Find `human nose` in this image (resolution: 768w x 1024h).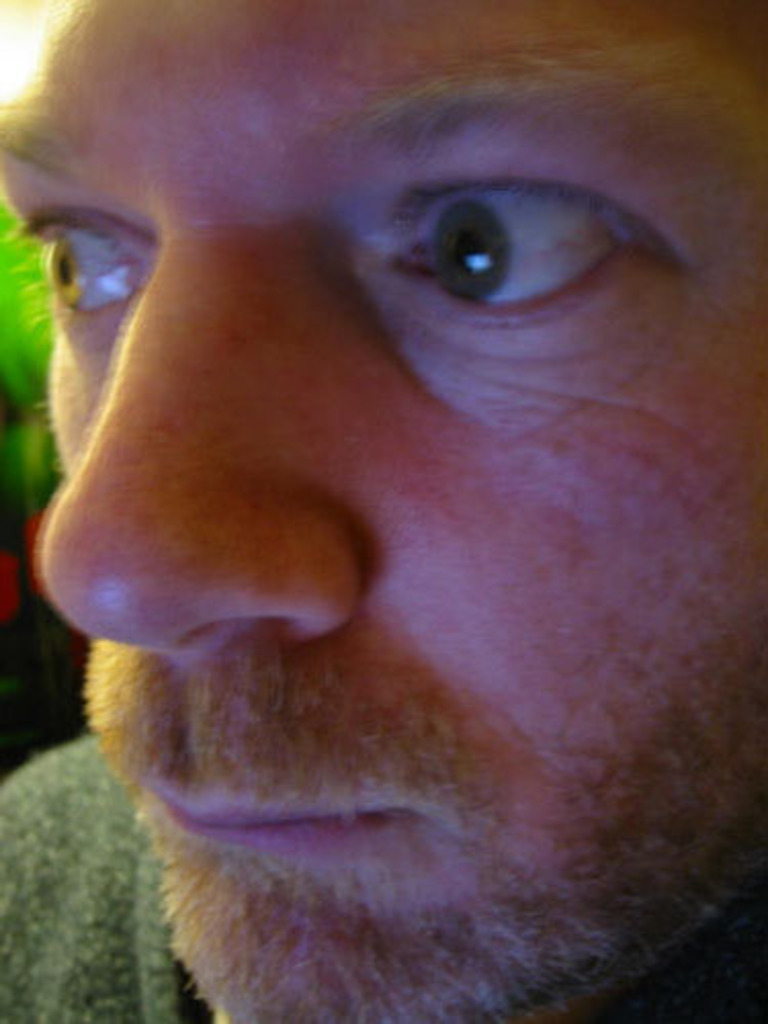
39,213,360,668.
